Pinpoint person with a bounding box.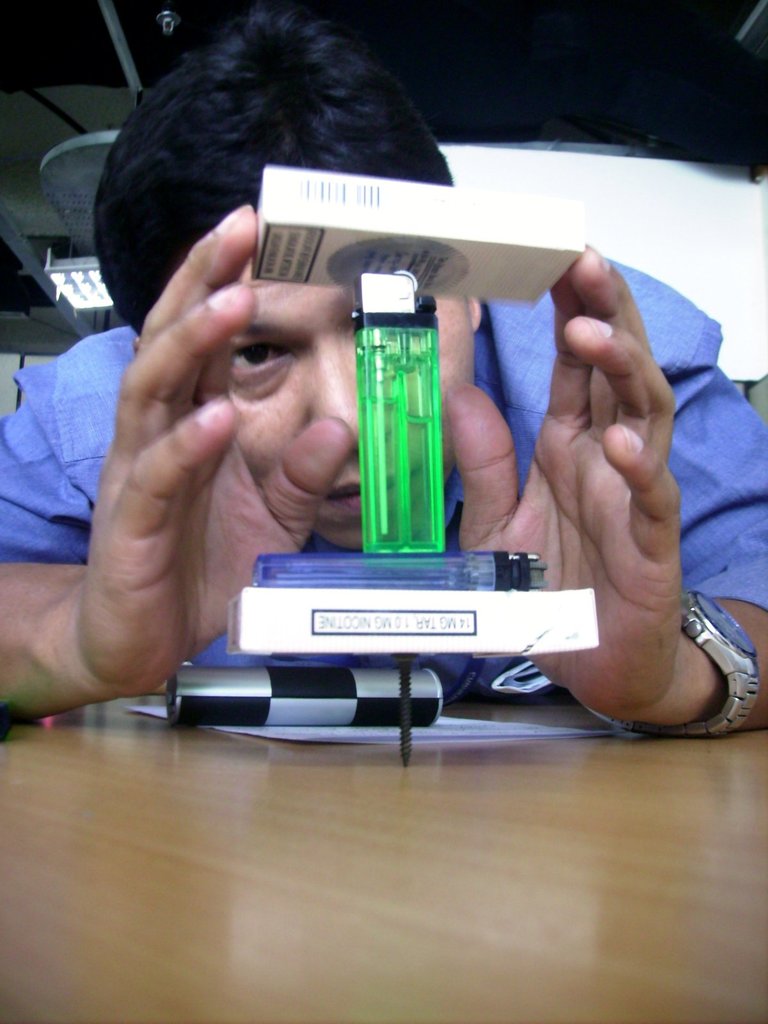
<region>0, 0, 767, 733</region>.
